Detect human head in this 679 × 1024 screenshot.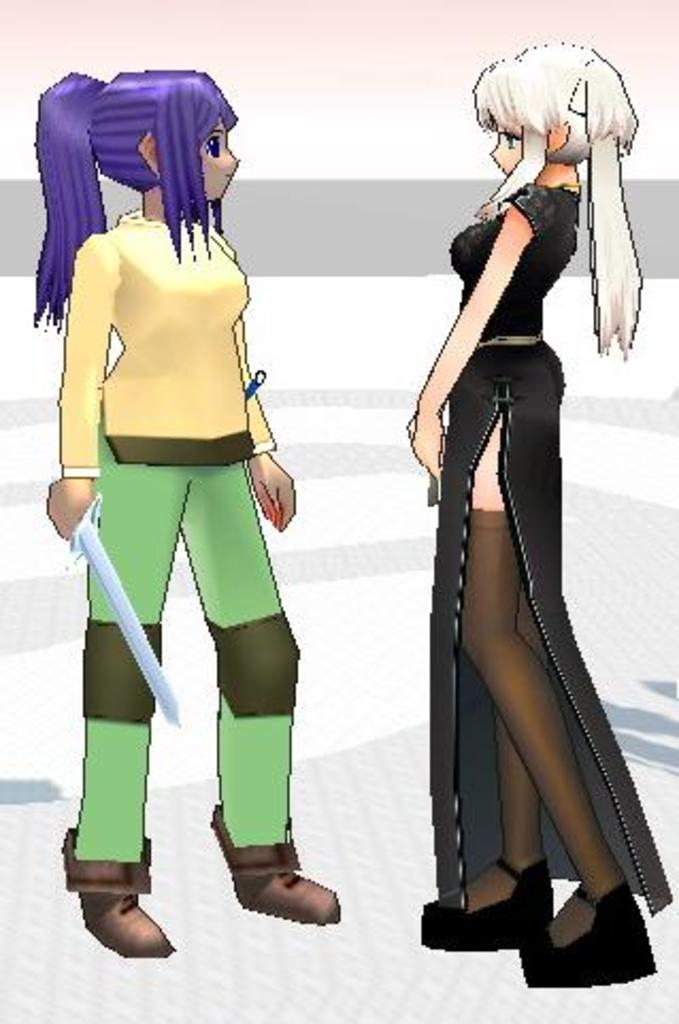
Detection: (x1=466, y1=32, x2=647, y2=177).
